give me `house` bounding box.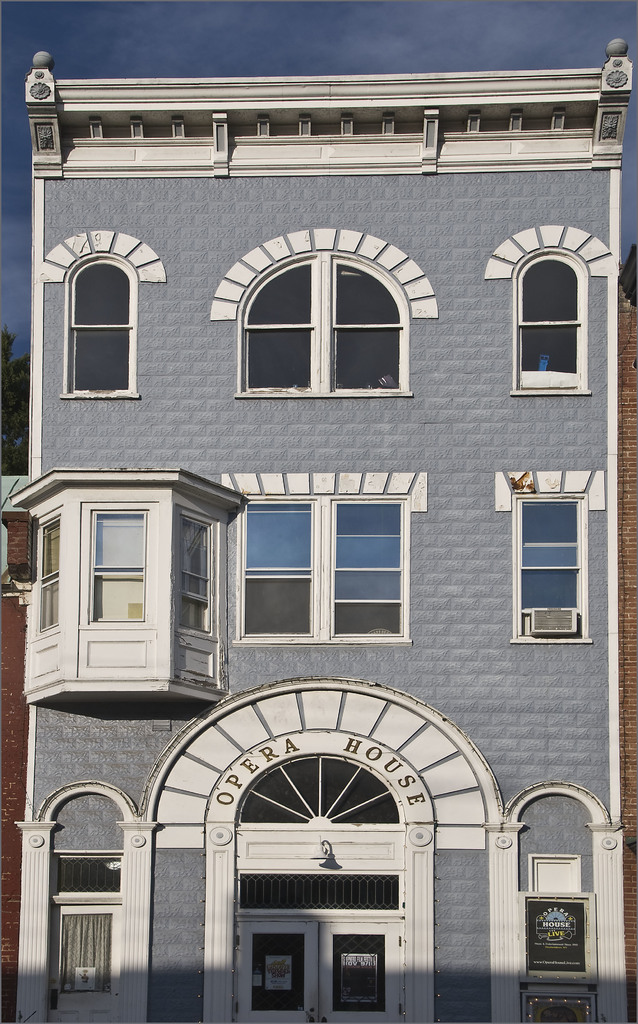
rect(0, 50, 637, 1023).
